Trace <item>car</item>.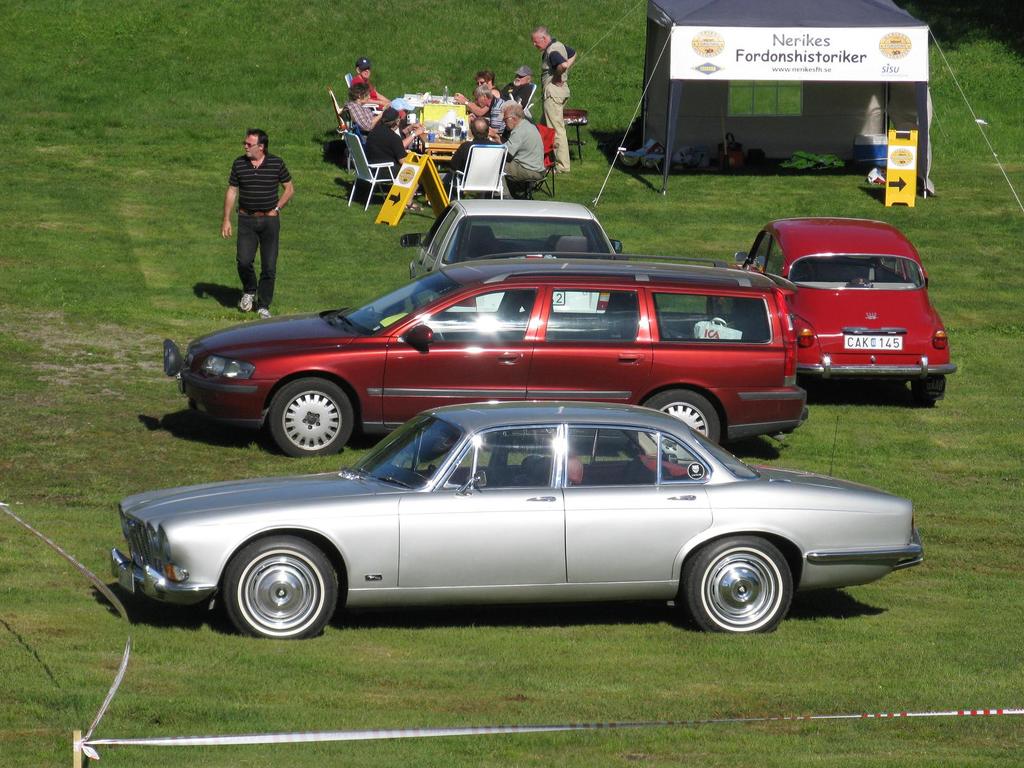
Traced to bbox=(735, 209, 957, 396).
